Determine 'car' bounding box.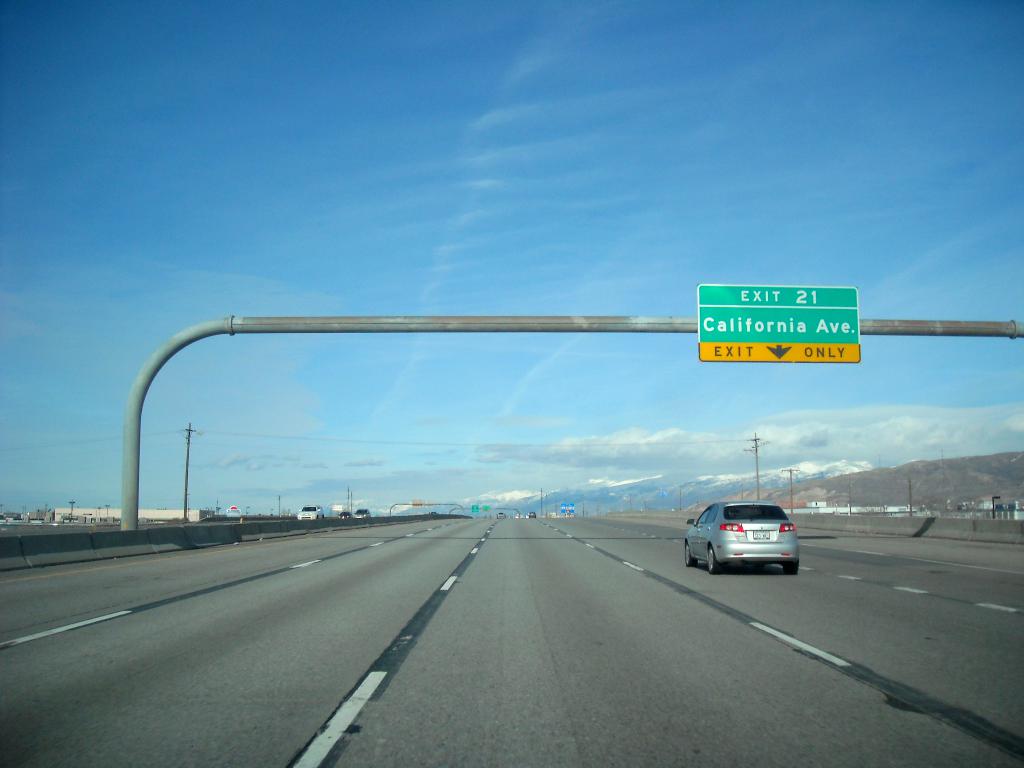
Determined: Rect(691, 499, 807, 580).
